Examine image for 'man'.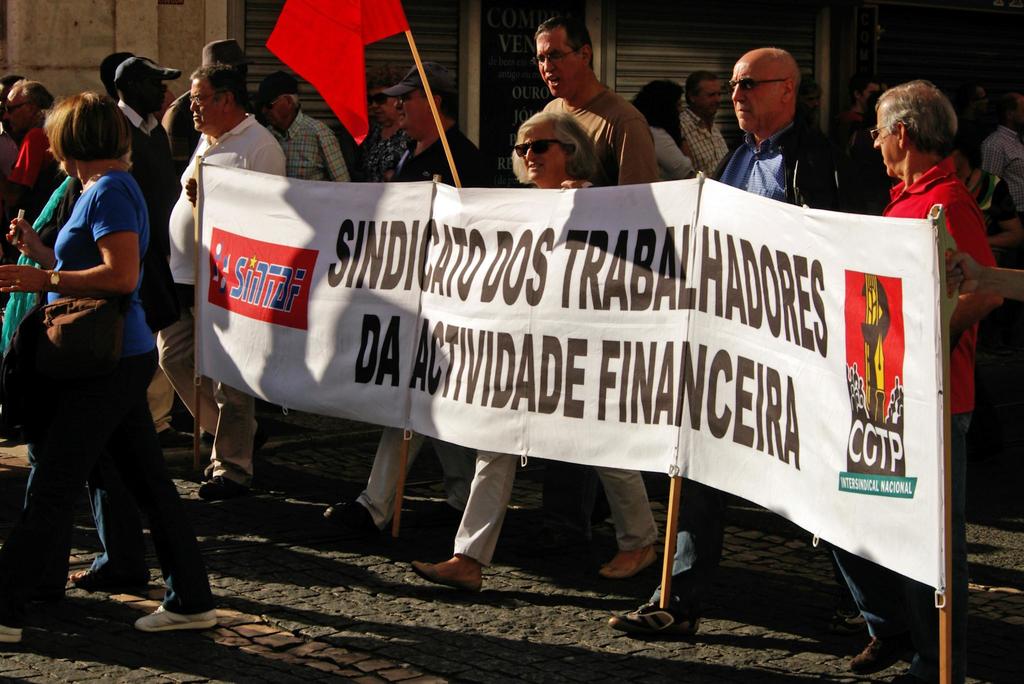
Examination result: locate(250, 70, 348, 181).
